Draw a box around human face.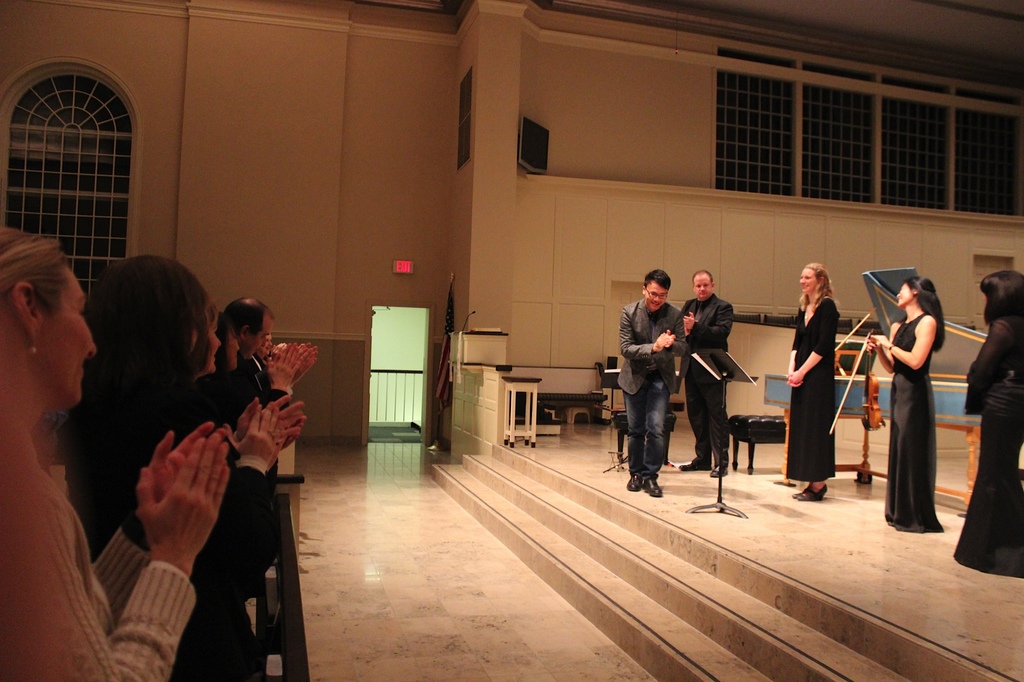
bbox=[646, 286, 667, 311].
